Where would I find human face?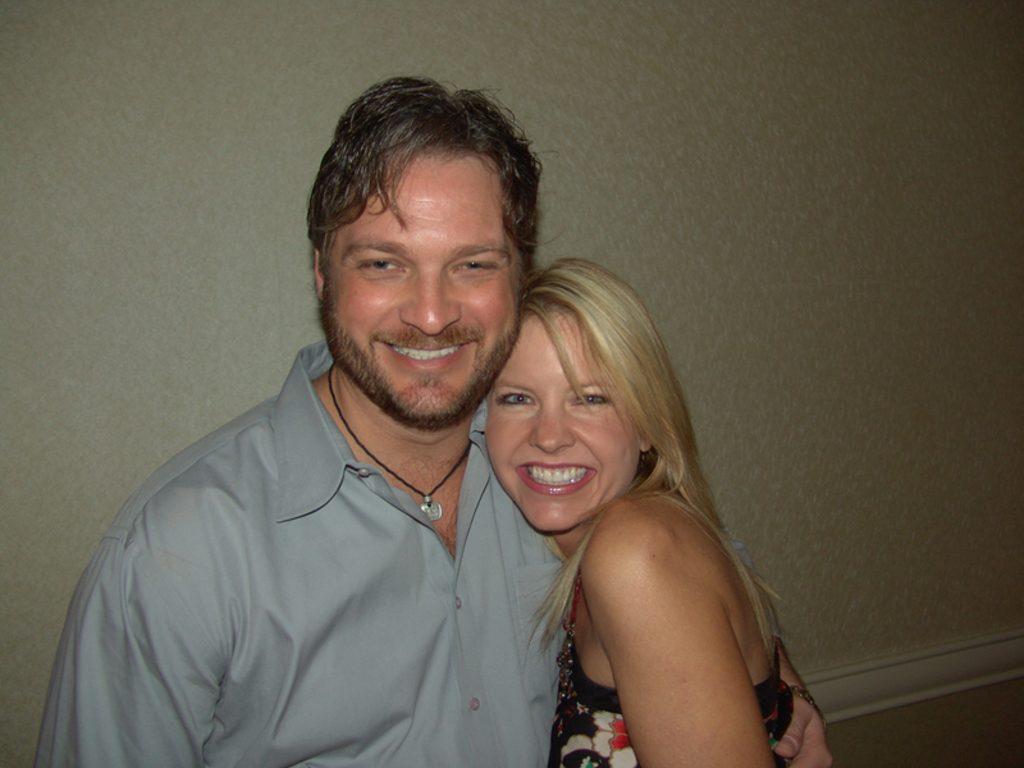
At l=485, t=307, r=641, b=534.
